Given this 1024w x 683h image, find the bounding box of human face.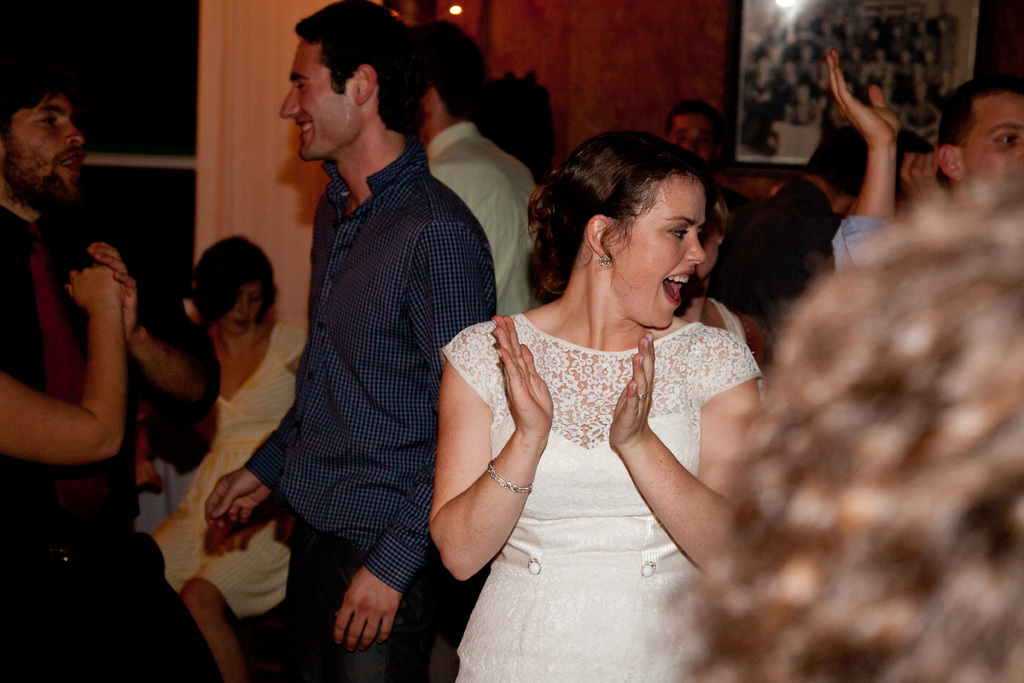
(x1=4, y1=93, x2=89, y2=198).
